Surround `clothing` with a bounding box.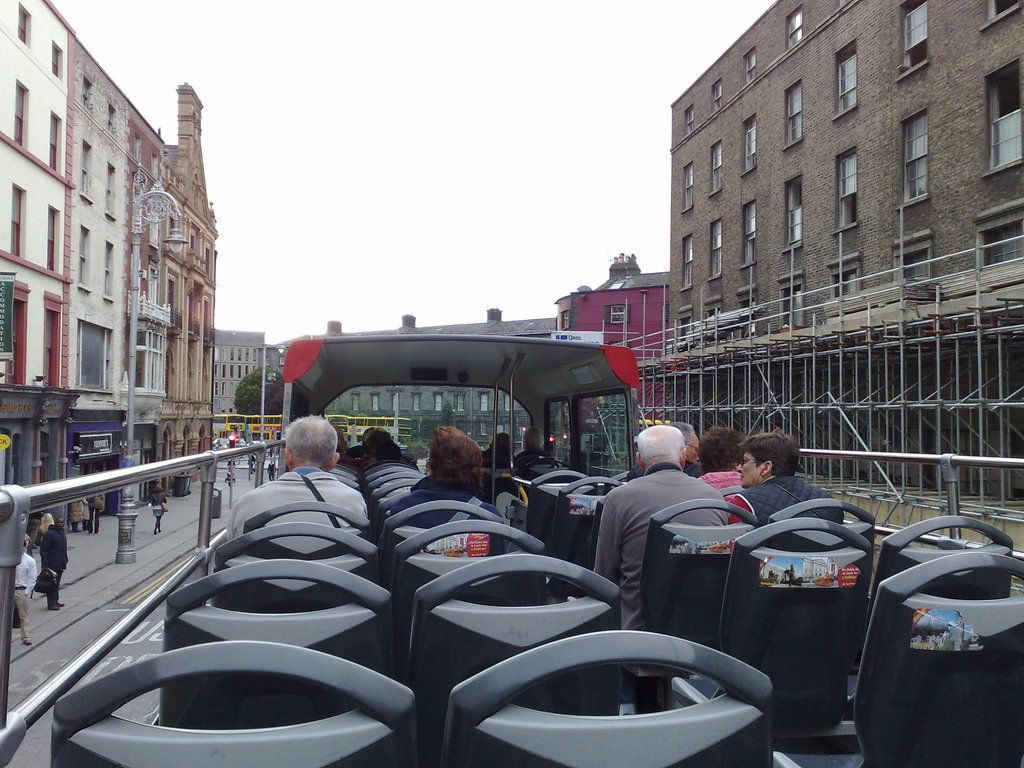
(left=38, top=524, right=71, bottom=604).
